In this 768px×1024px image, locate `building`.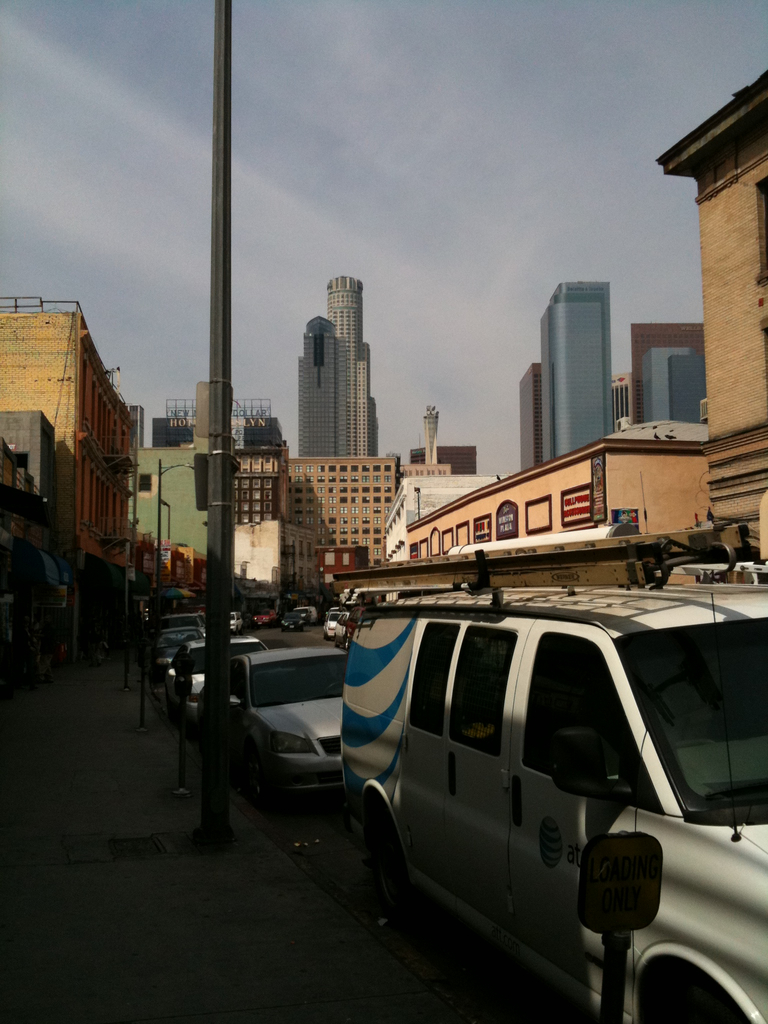
Bounding box: Rect(390, 429, 707, 578).
